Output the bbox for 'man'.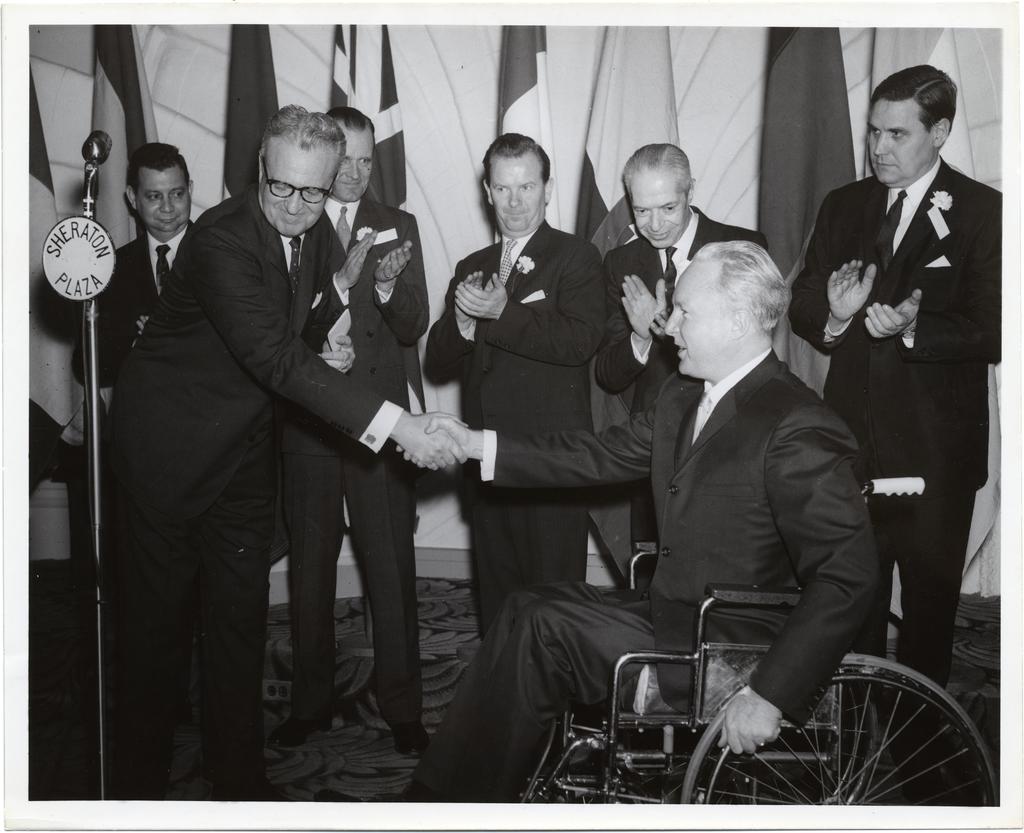
398,245,883,802.
